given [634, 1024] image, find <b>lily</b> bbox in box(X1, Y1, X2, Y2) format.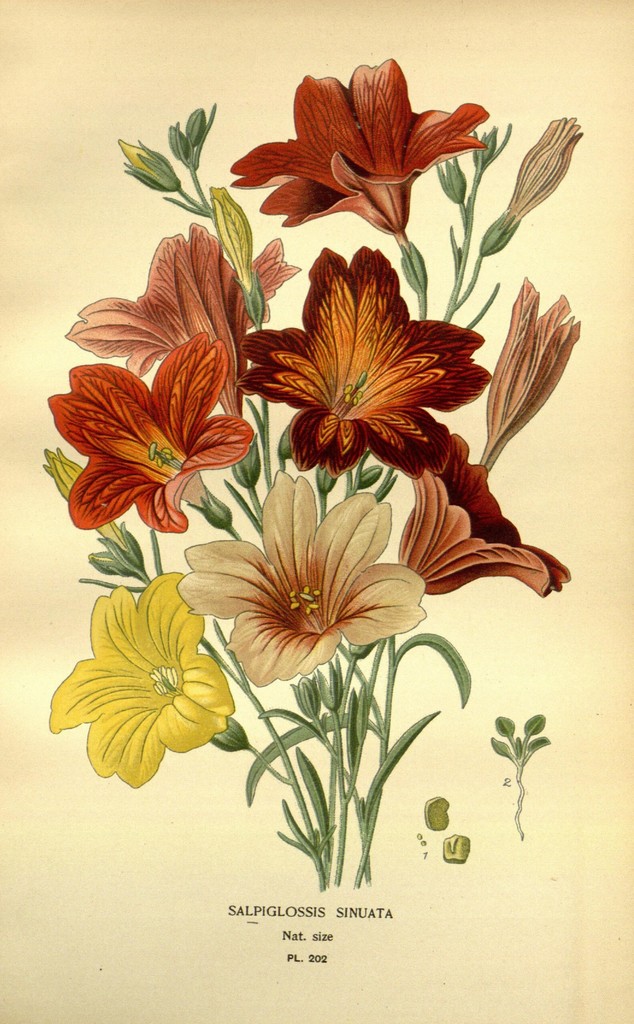
box(393, 424, 573, 584).
